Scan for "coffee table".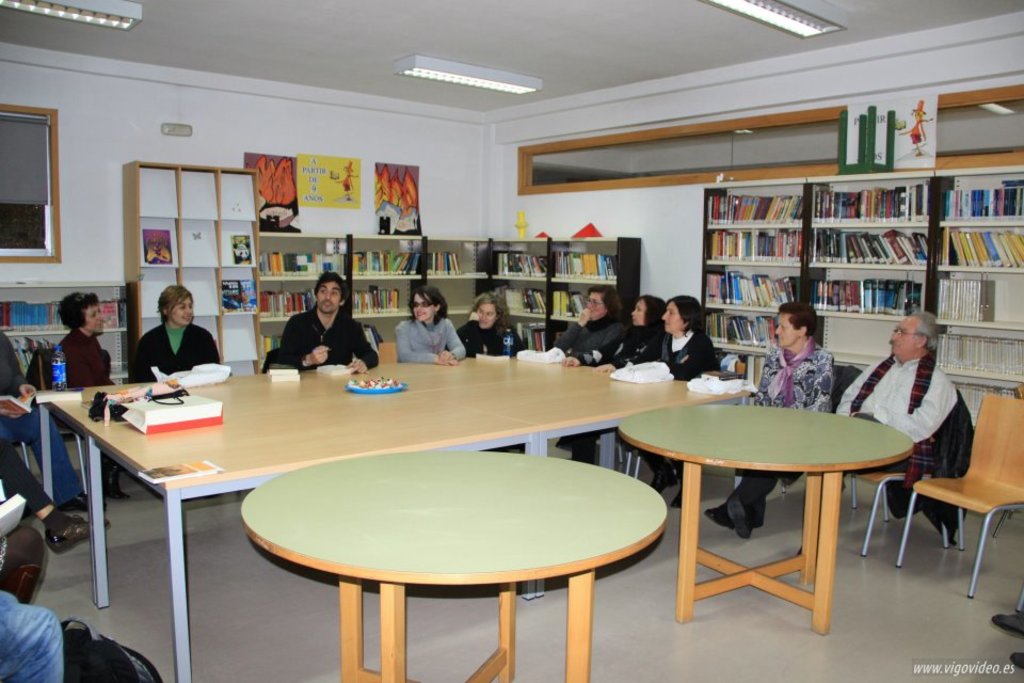
Scan result: (617, 406, 915, 635).
